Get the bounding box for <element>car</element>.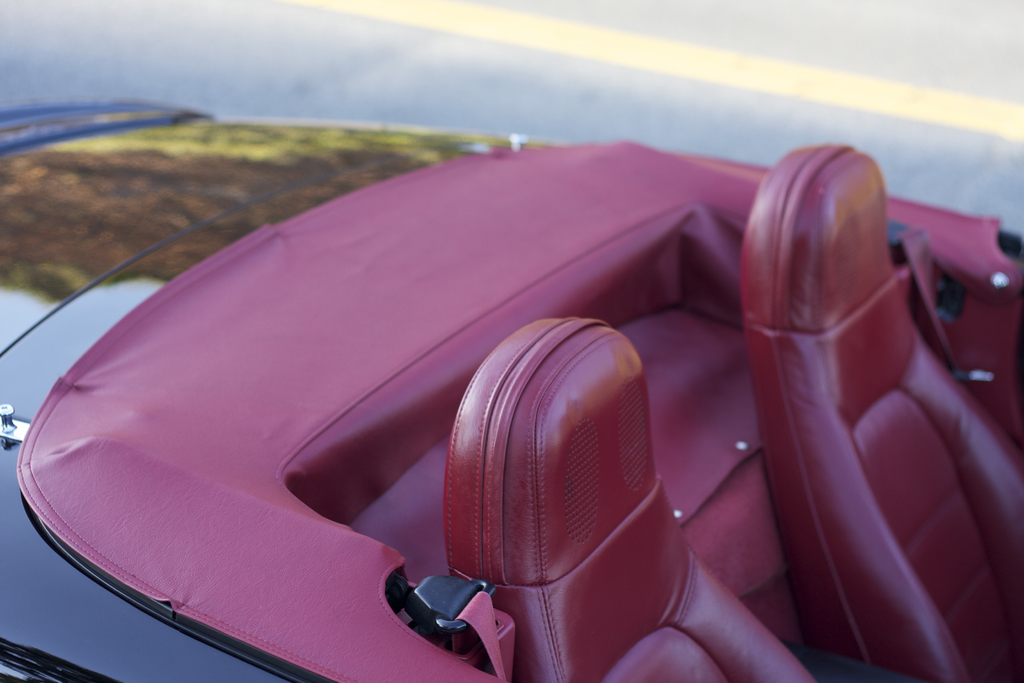
BBox(11, 106, 944, 682).
